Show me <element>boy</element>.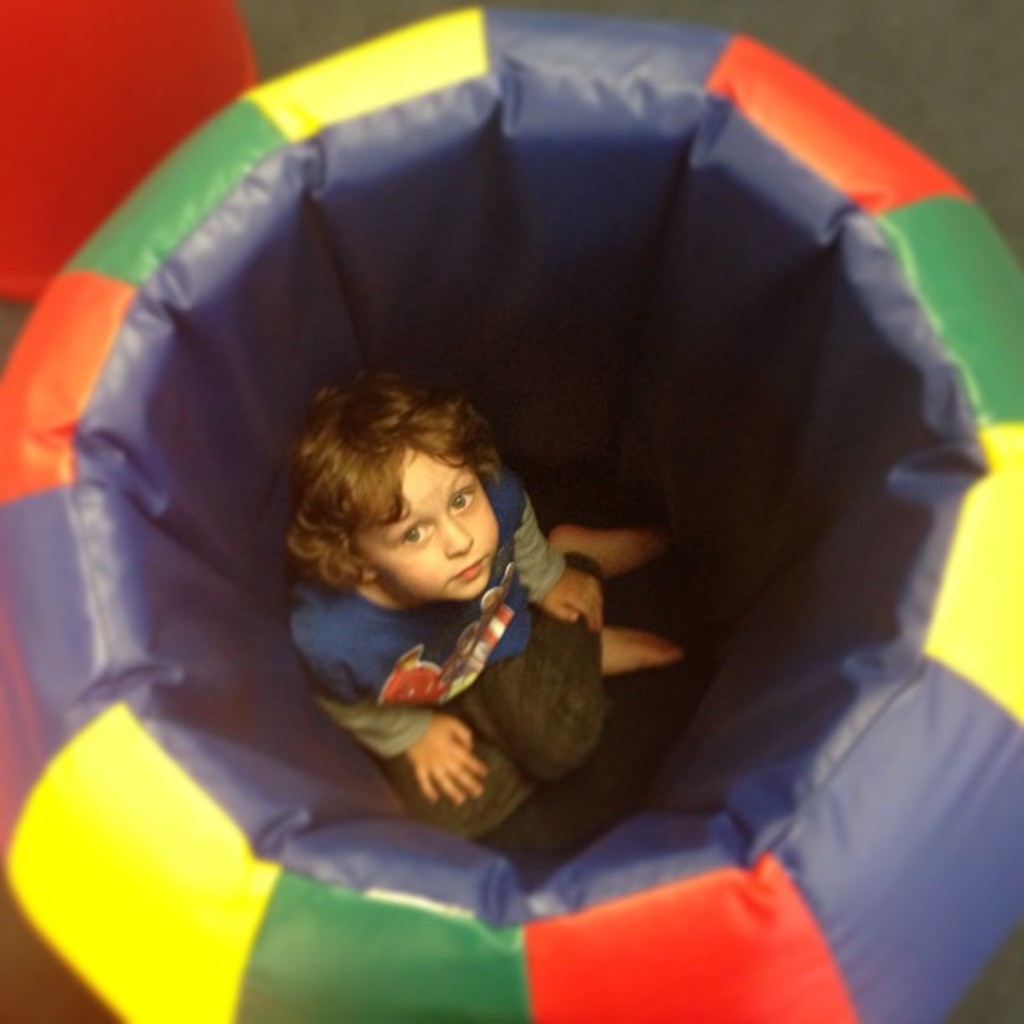
<element>boy</element> is here: [left=271, top=383, right=686, bottom=853].
